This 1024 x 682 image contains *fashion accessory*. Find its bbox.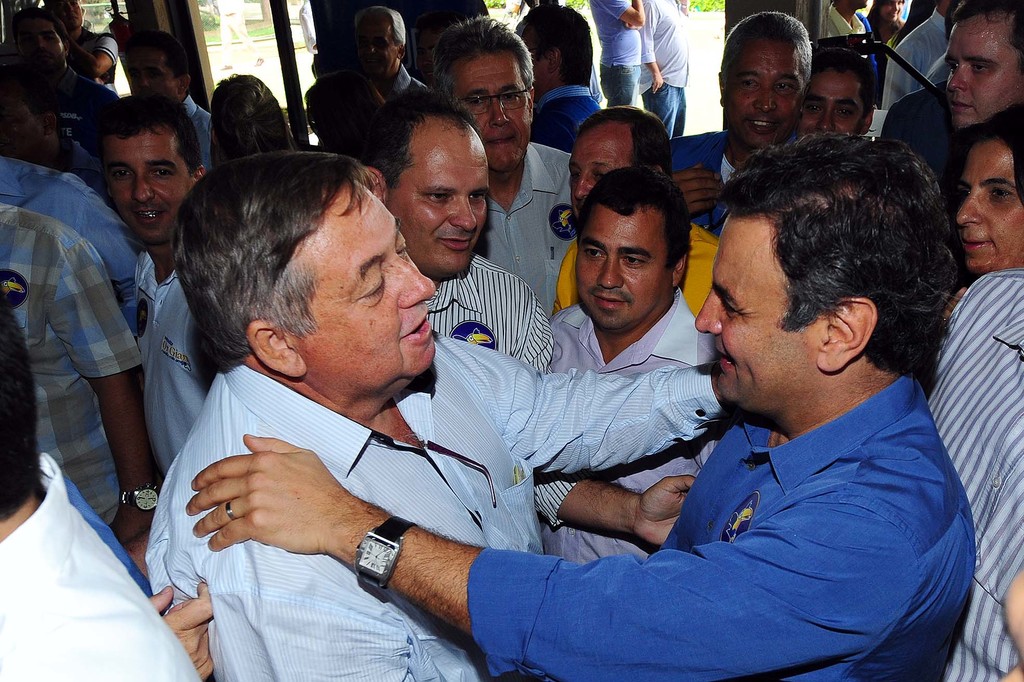
{"left": 346, "top": 512, "right": 417, "bottom": 601}.
